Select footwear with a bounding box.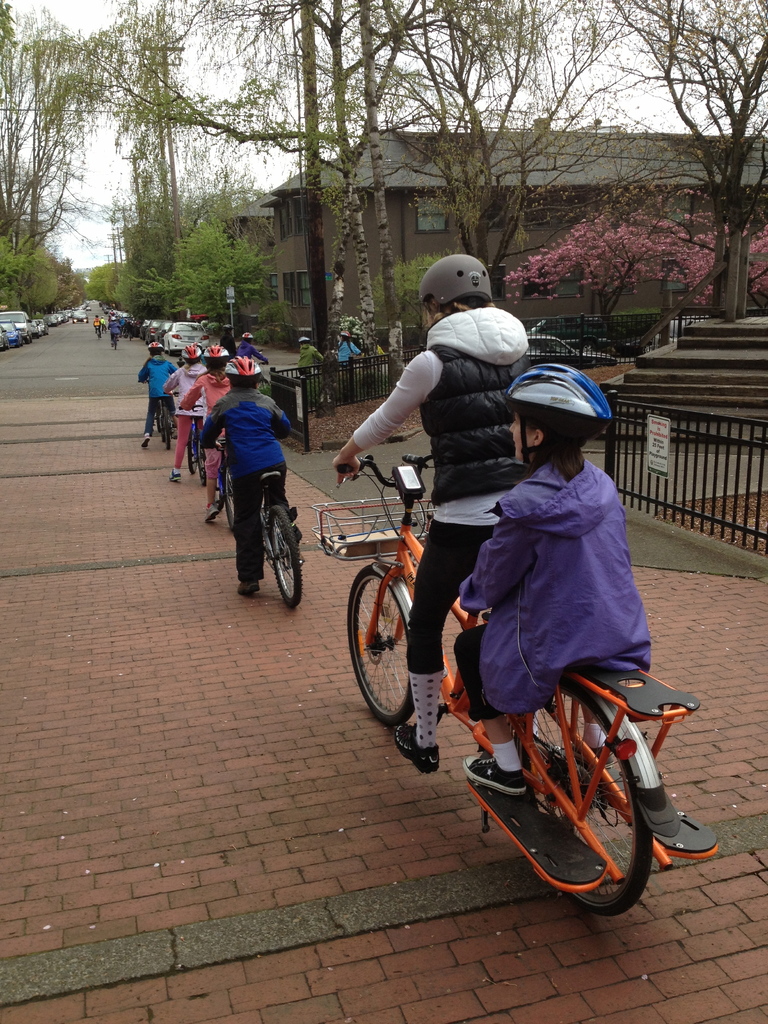
x1=205, y1=499, x2=226, y2=529.
